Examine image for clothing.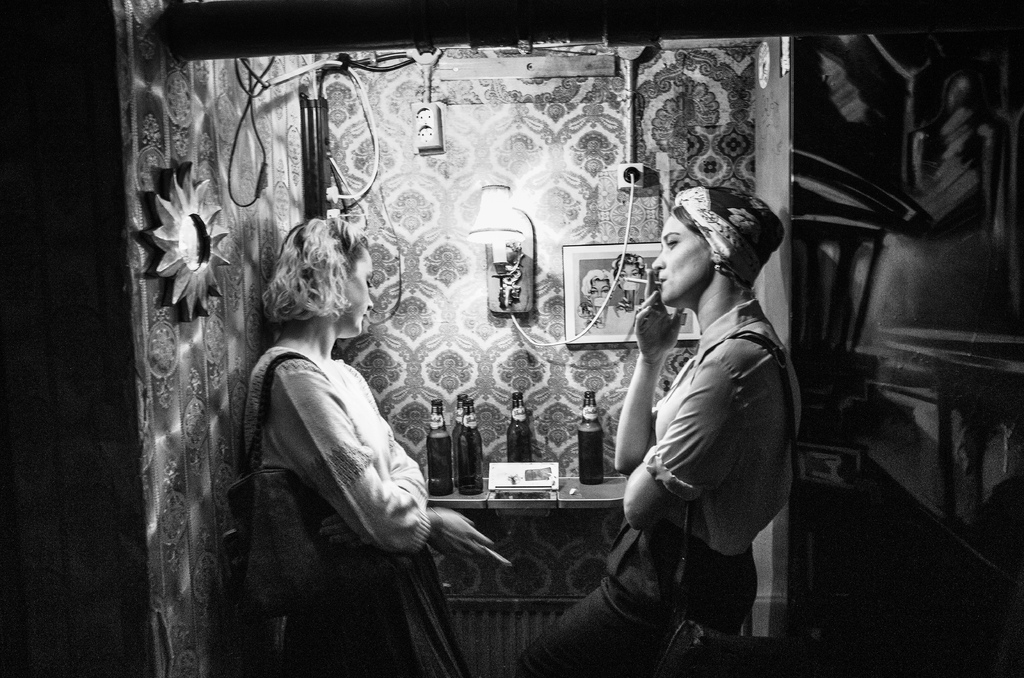
Examination result: rect(680, 307, 698, 332).
